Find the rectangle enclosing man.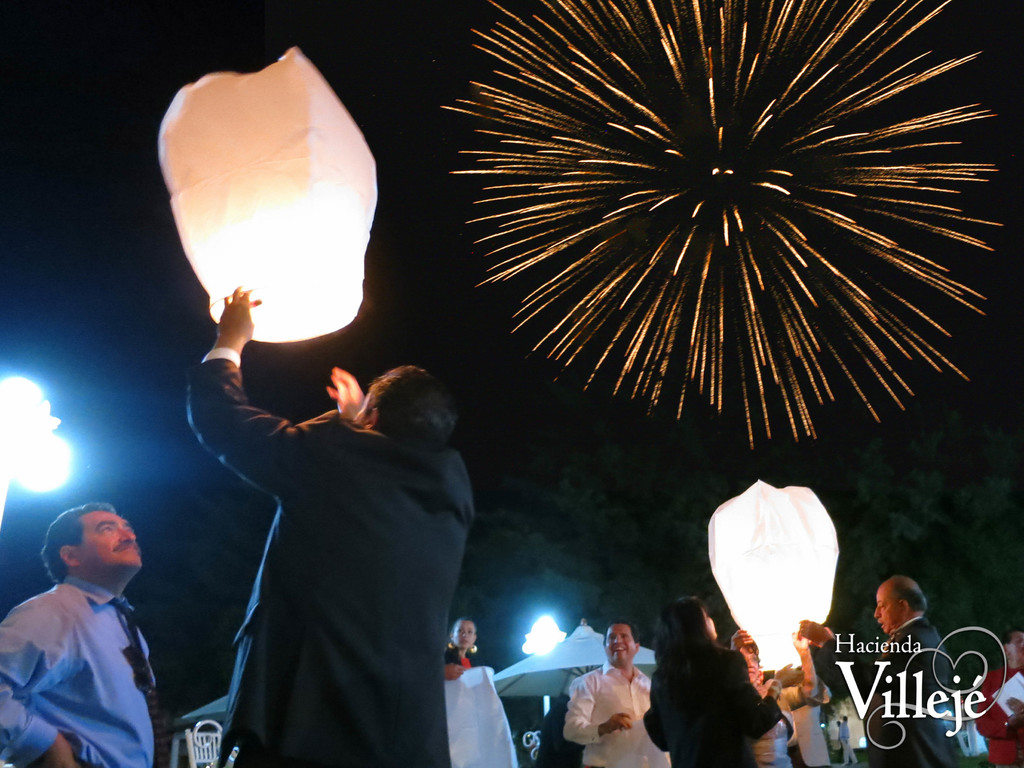
crop(561, 618, 675, 767).
